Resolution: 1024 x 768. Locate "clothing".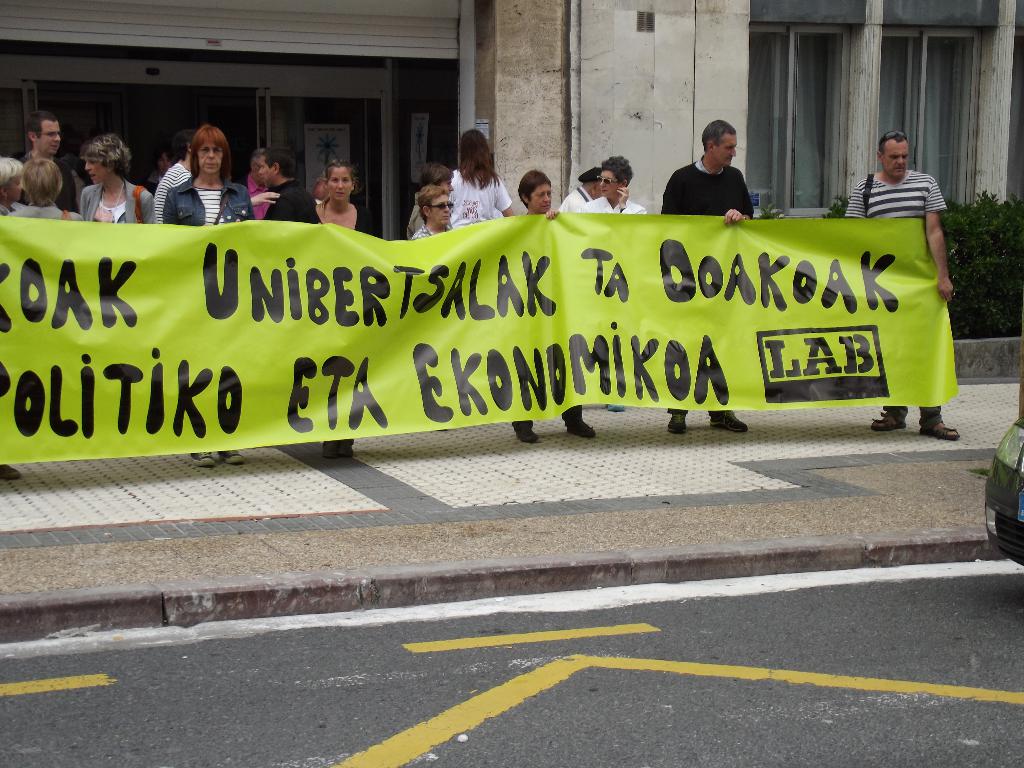
x1=579, y1=193, x2=645, y2=214.
